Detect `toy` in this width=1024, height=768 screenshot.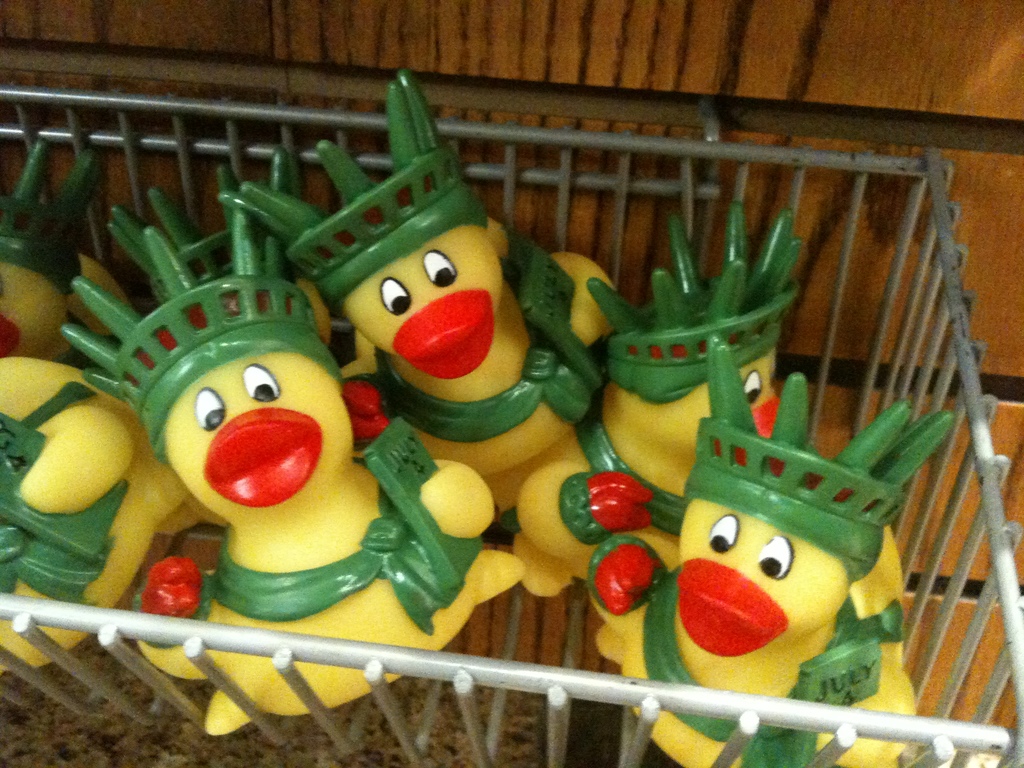
Detection: crop(61, 196, 505, 736).
